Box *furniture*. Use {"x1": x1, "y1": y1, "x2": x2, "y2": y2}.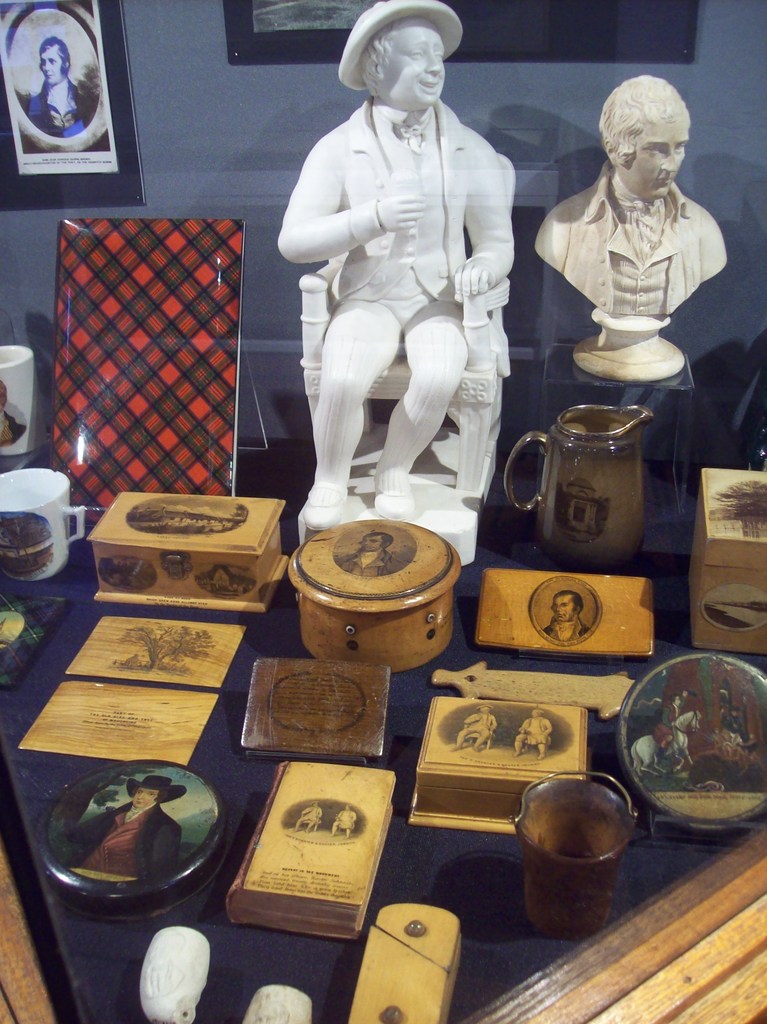
{"x1": 297, "y1": 246, "x2": 512, "y2": 564}.
